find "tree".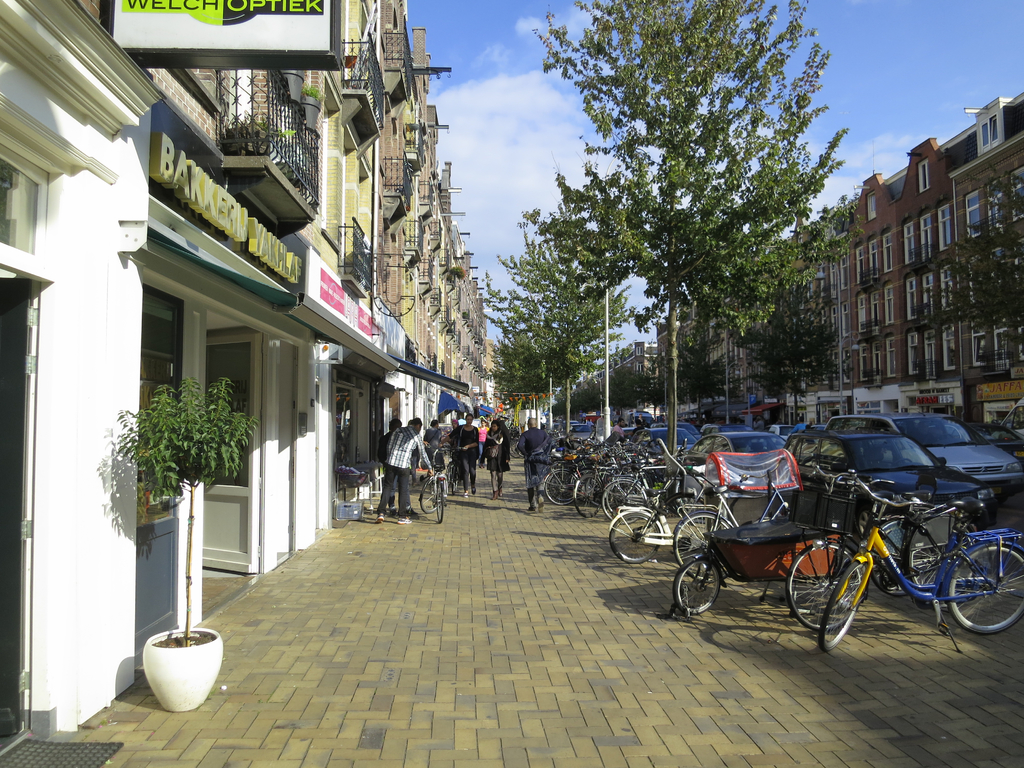
{"left": 936, "top": 172, "right": 1023, "bottom": 362}.
